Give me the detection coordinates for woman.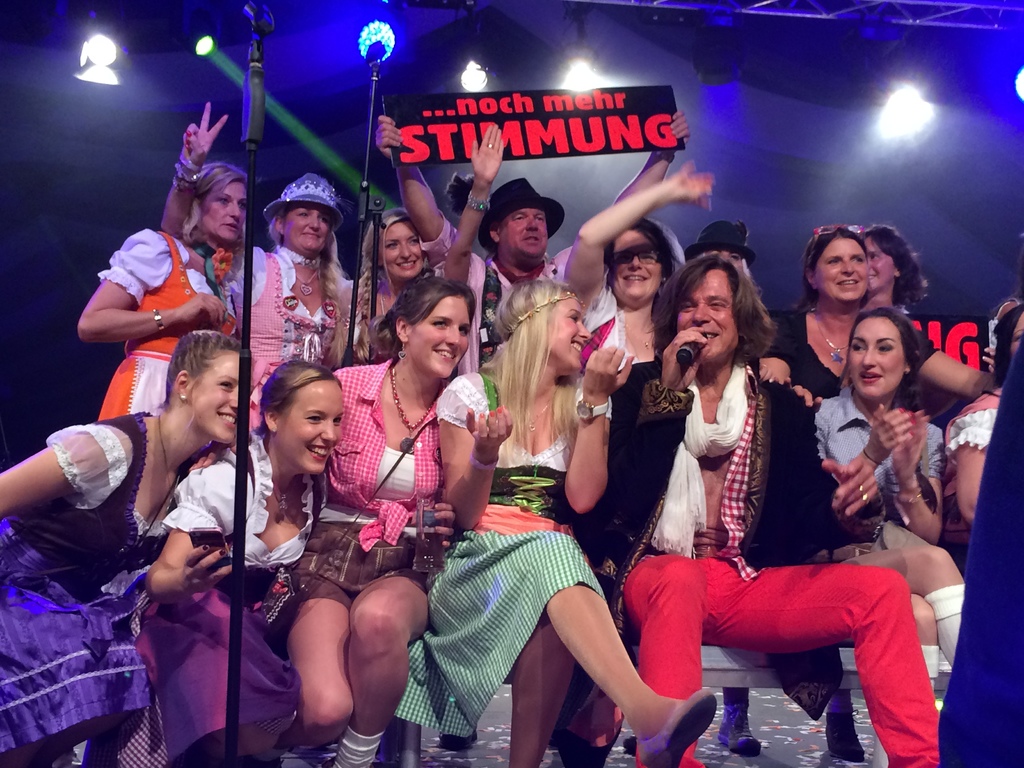
[298,125,505,472].
